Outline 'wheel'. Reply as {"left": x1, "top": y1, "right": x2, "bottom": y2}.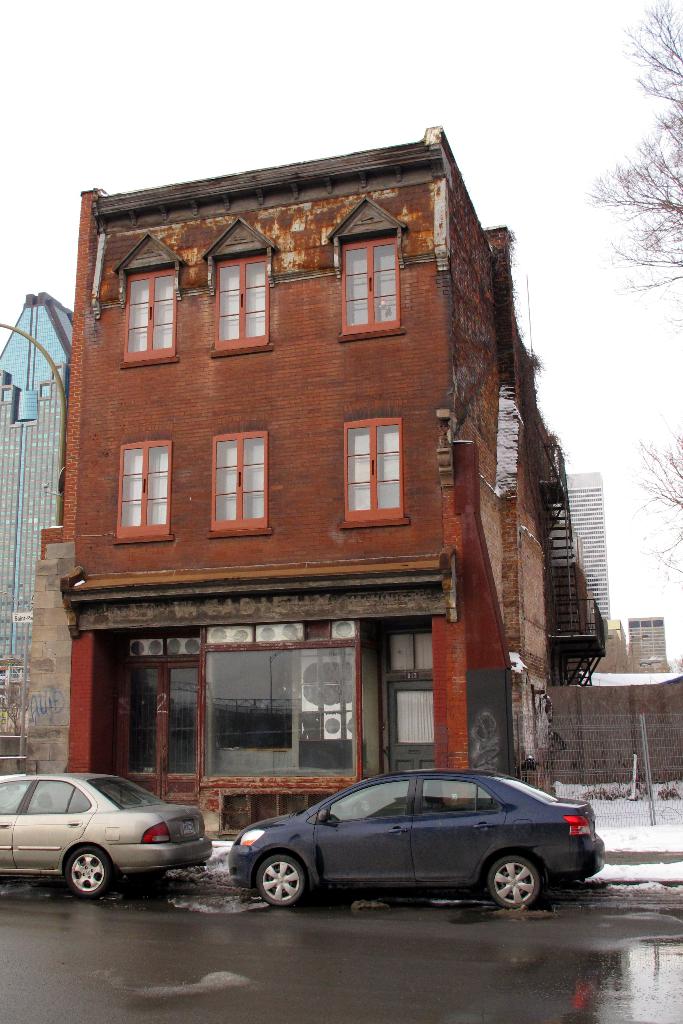
{"left": 258, "top": 858, "right": 306, "bottom": 902}.
